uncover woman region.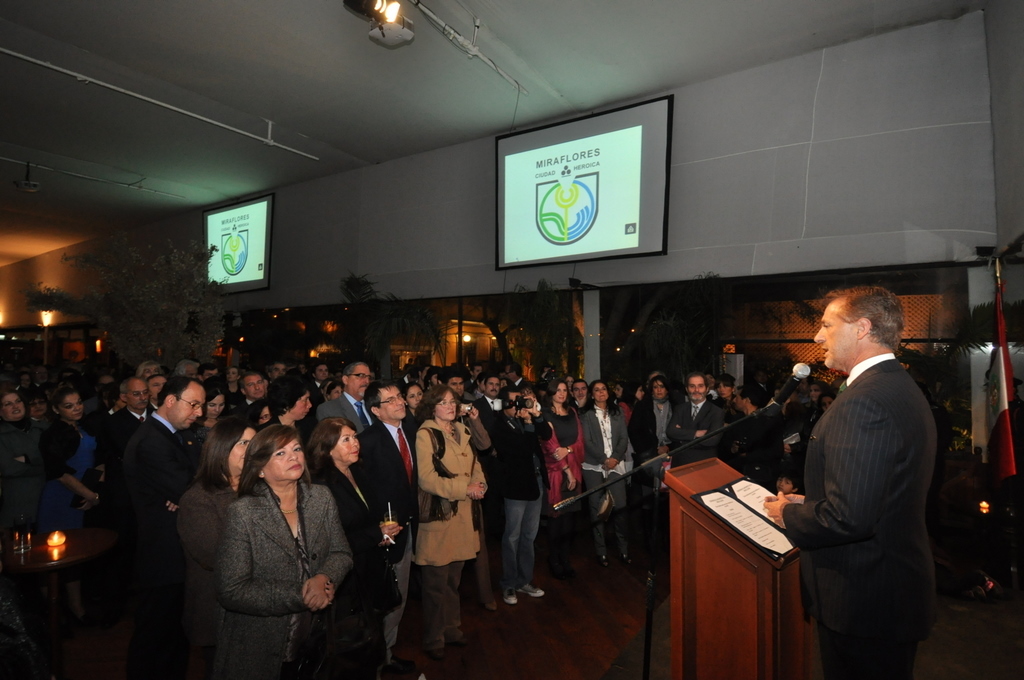
Uncovered: 324:380:342:405.
